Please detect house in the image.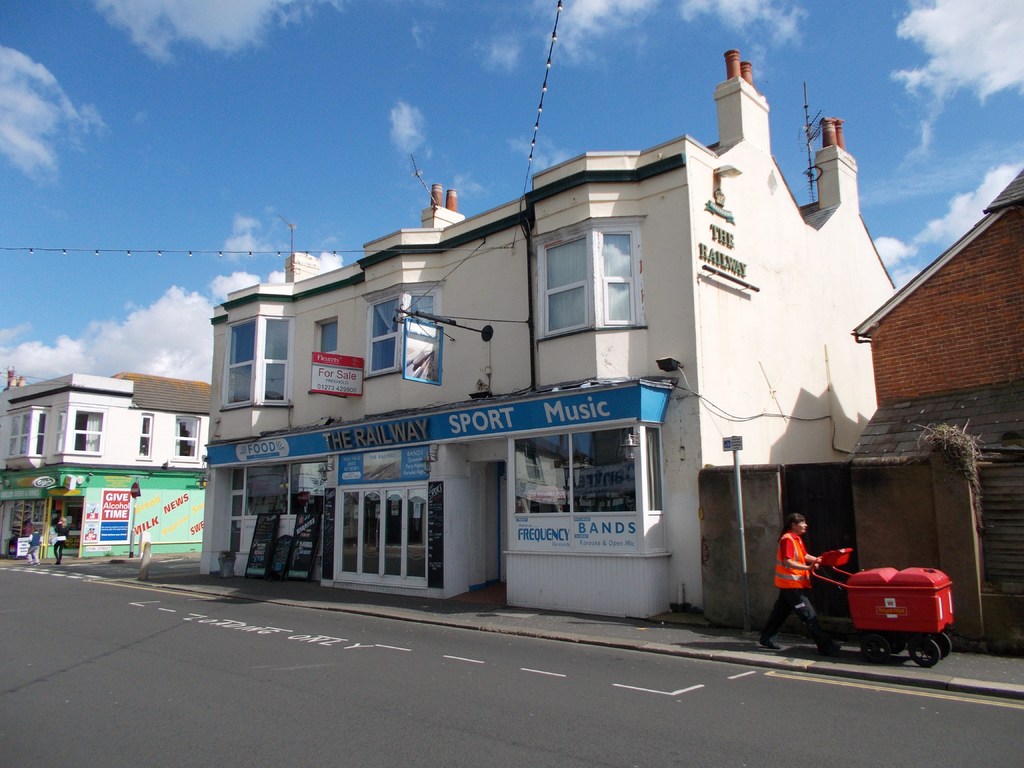
{"left": 199, "top": 45, "right": 903, "bottom": 617}.
